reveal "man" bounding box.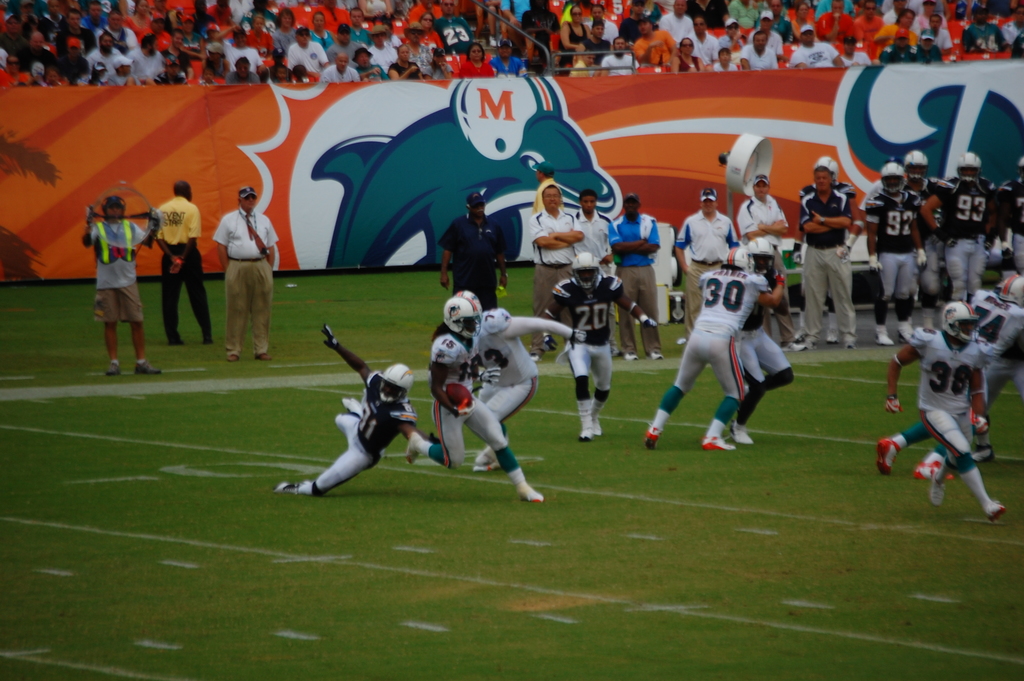
Revealed: bbox=(451, 286, 585, 468).
